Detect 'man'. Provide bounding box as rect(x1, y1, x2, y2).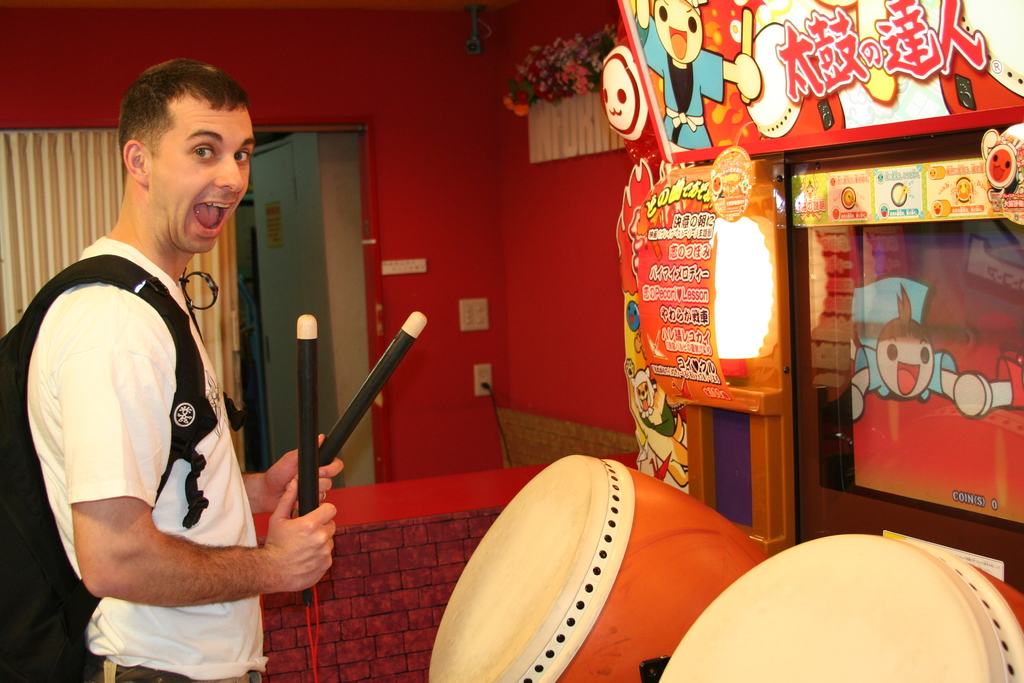
rect(22, 55, 295, 682).
